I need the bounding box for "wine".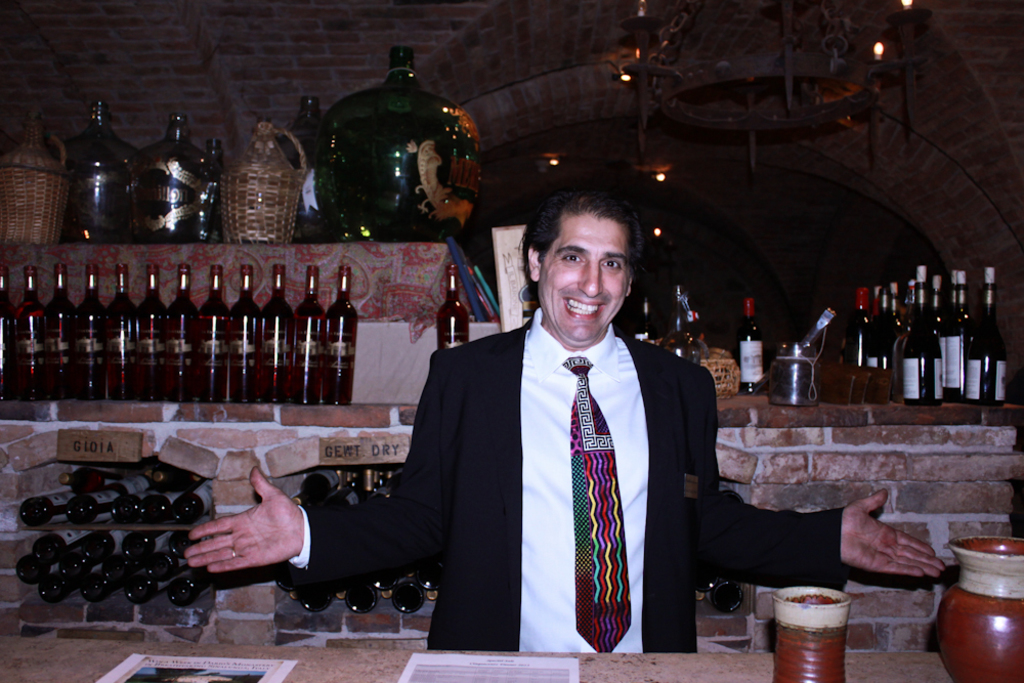
Here it is: (891, 280, 913, 400).
